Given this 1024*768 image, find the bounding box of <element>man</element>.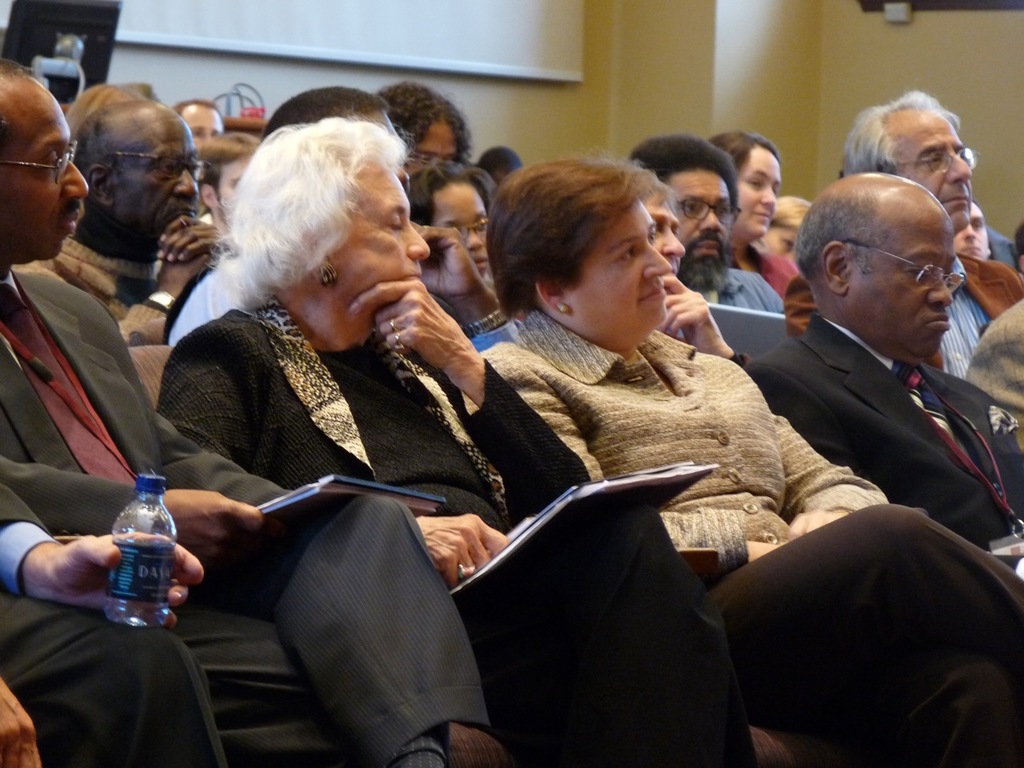
bbox=[951, 201, 990, 261].
